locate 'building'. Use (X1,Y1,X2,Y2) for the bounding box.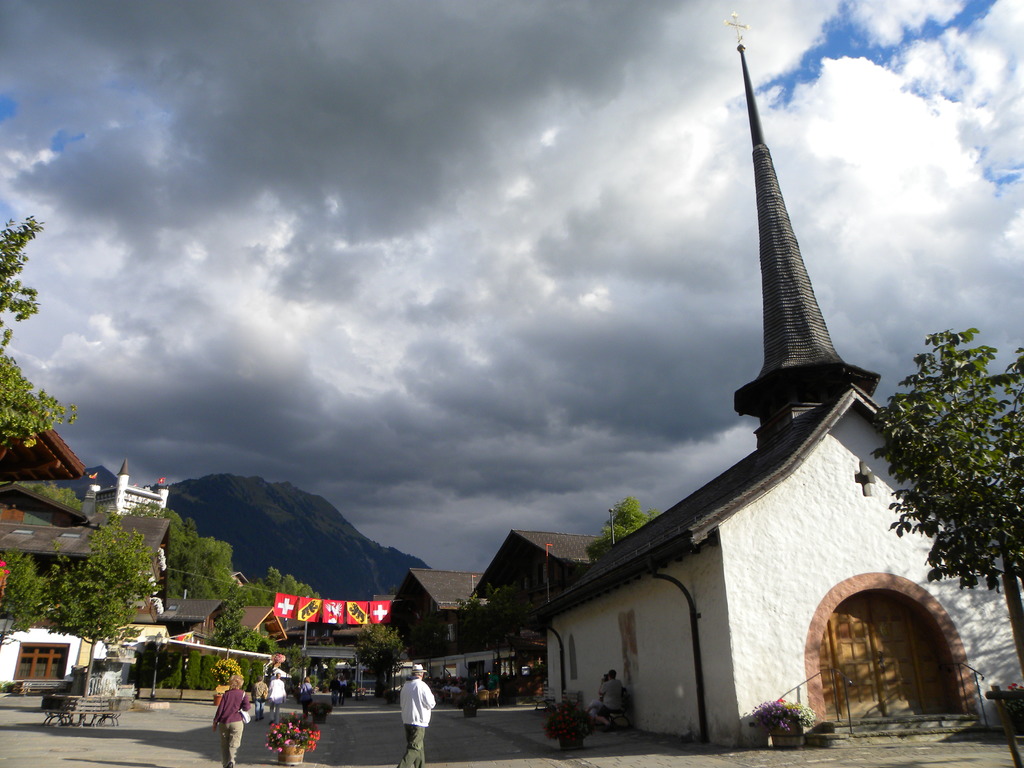
(477,42,1015,742).
